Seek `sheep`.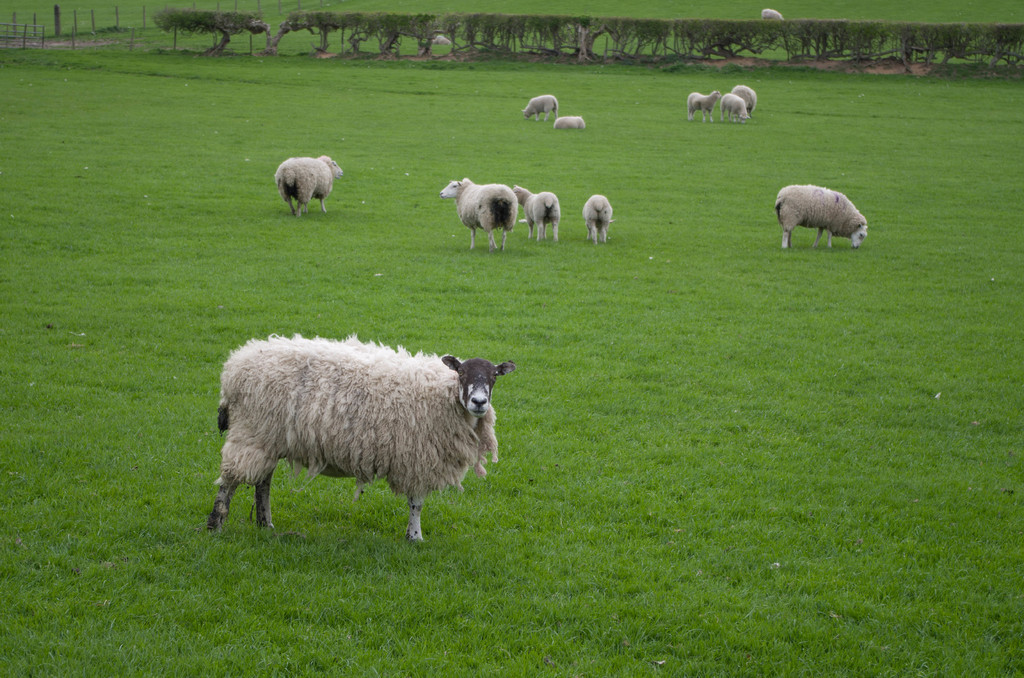
514,184,560,236.
